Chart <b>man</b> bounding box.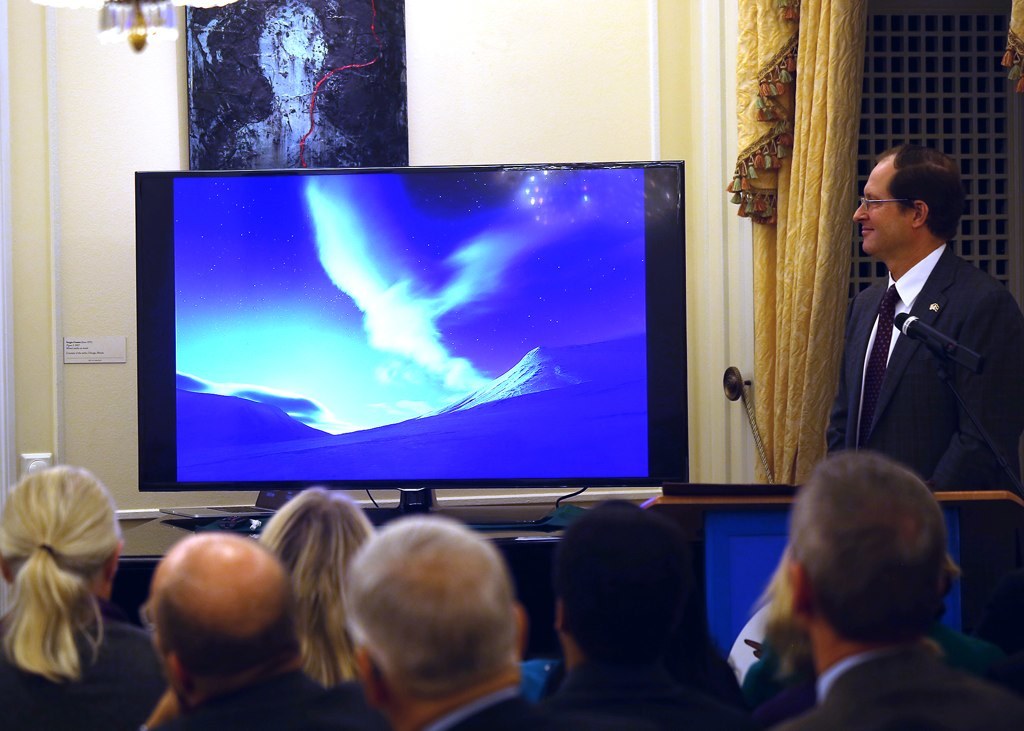
Charted: x1=137, y1=529, x2=360, y2=730.
